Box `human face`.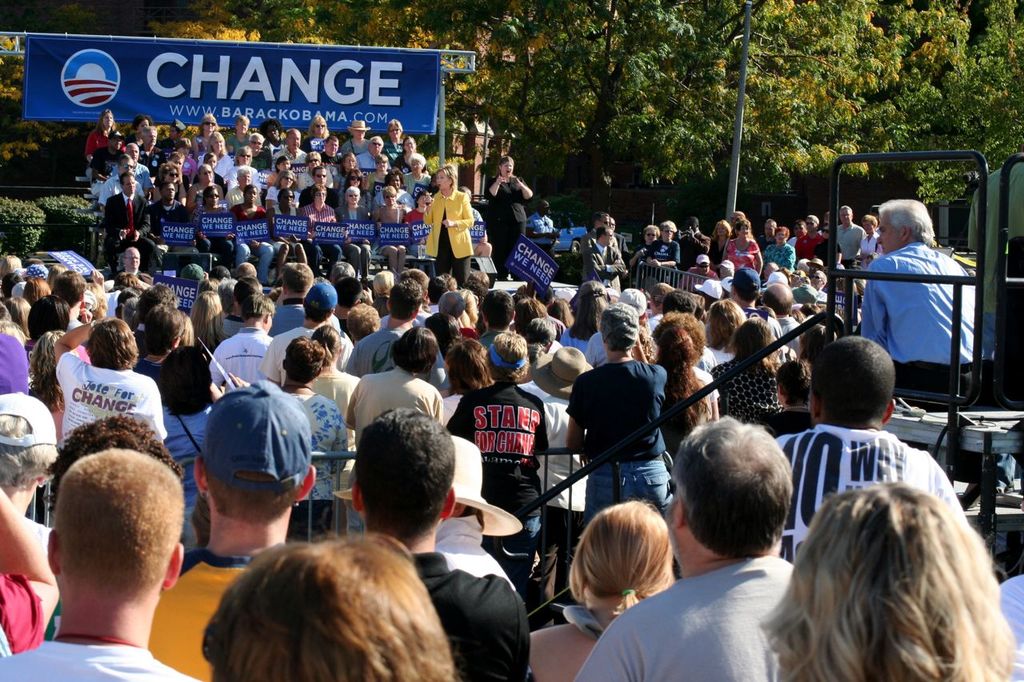
crop(644, 221, 654, 247).
